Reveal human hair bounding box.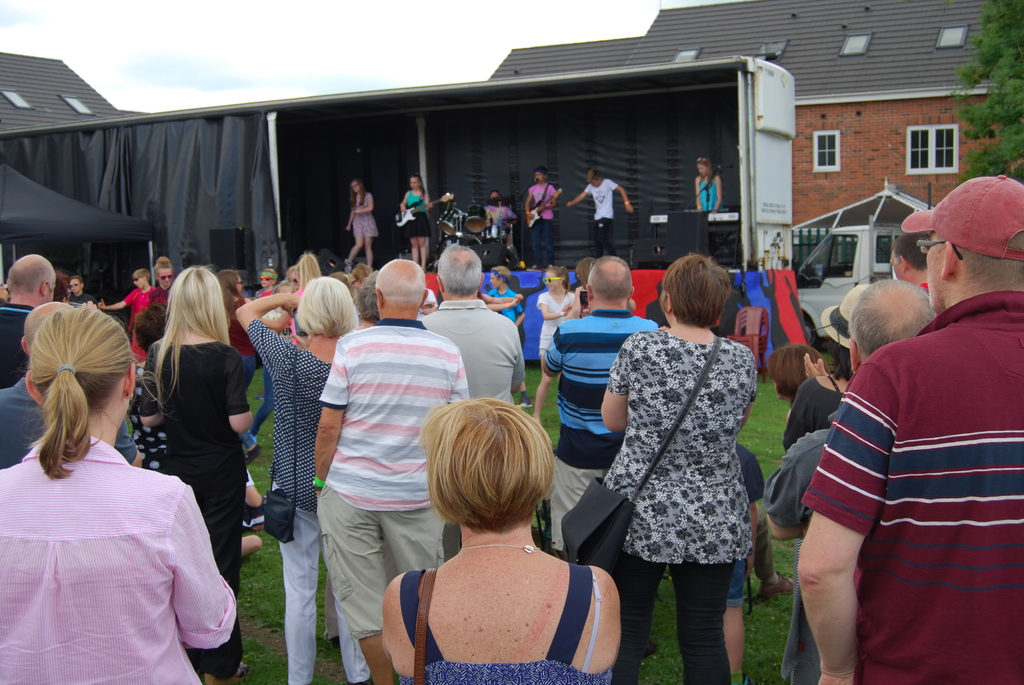
Revealed: (767,343,826,400).
